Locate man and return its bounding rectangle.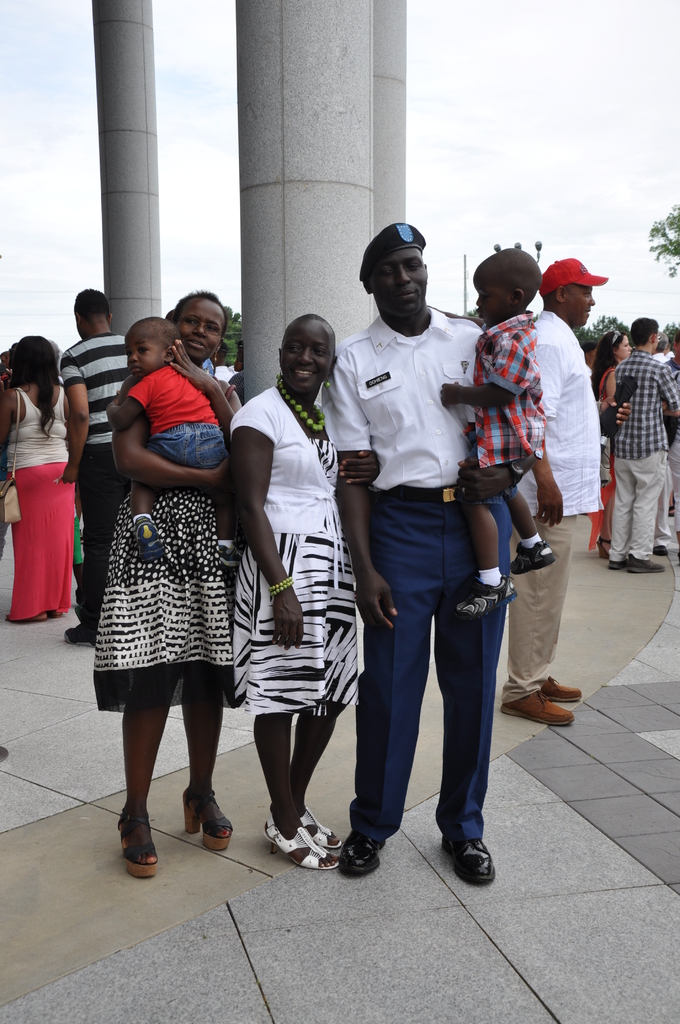
<box>654,332,679,514</box>.
